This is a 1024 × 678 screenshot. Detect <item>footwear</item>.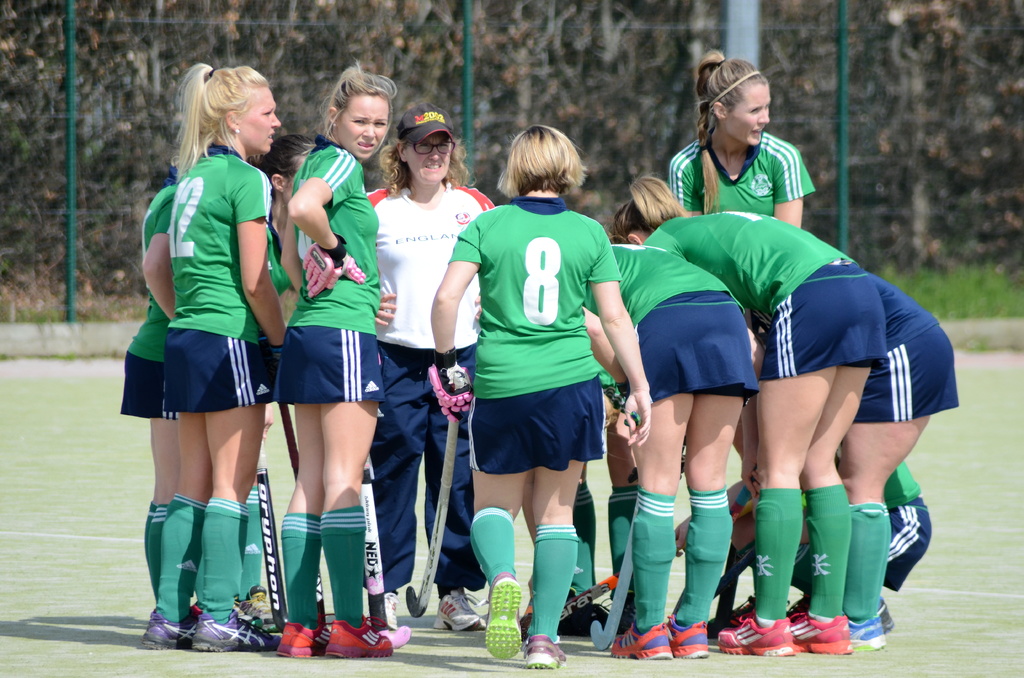
[left=320, top=601, right=370, bottom=647].
